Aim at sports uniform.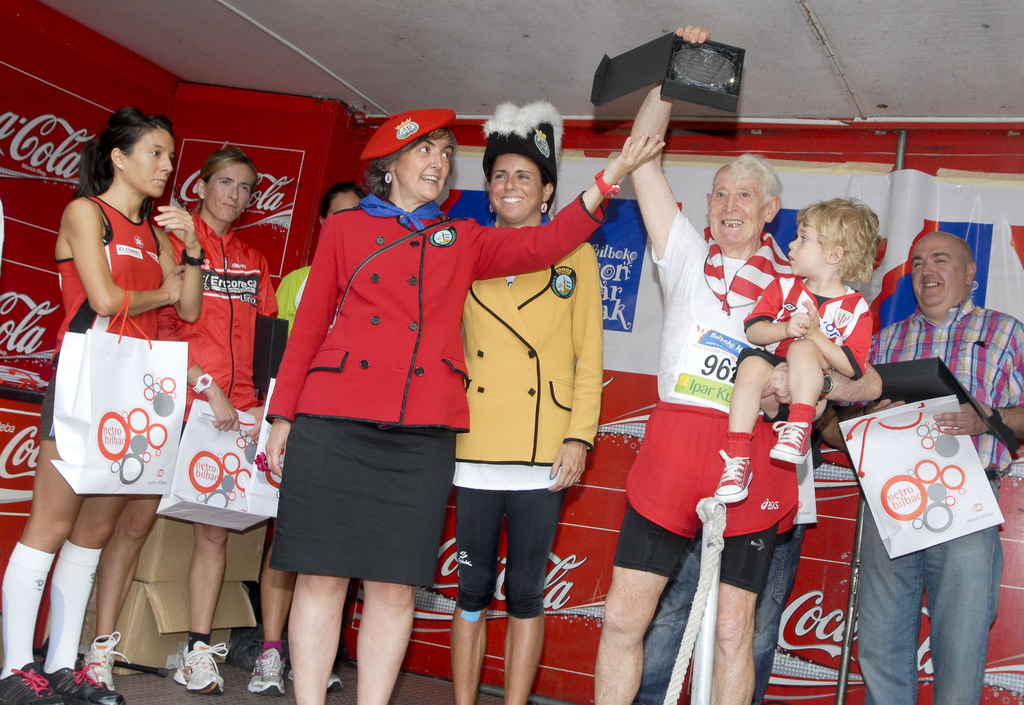
Aimed at [x1=0, y1=195, x2=161, y2=704].
